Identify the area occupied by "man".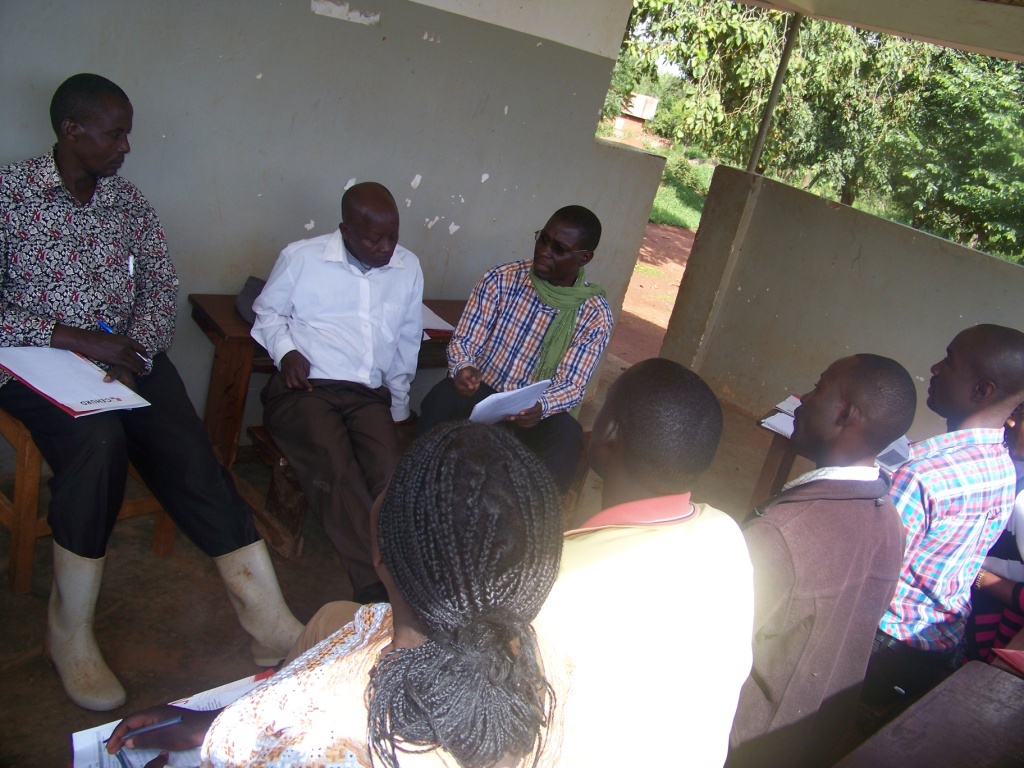
Area: <bbox>732, 356, 910, 748</bbox>.
